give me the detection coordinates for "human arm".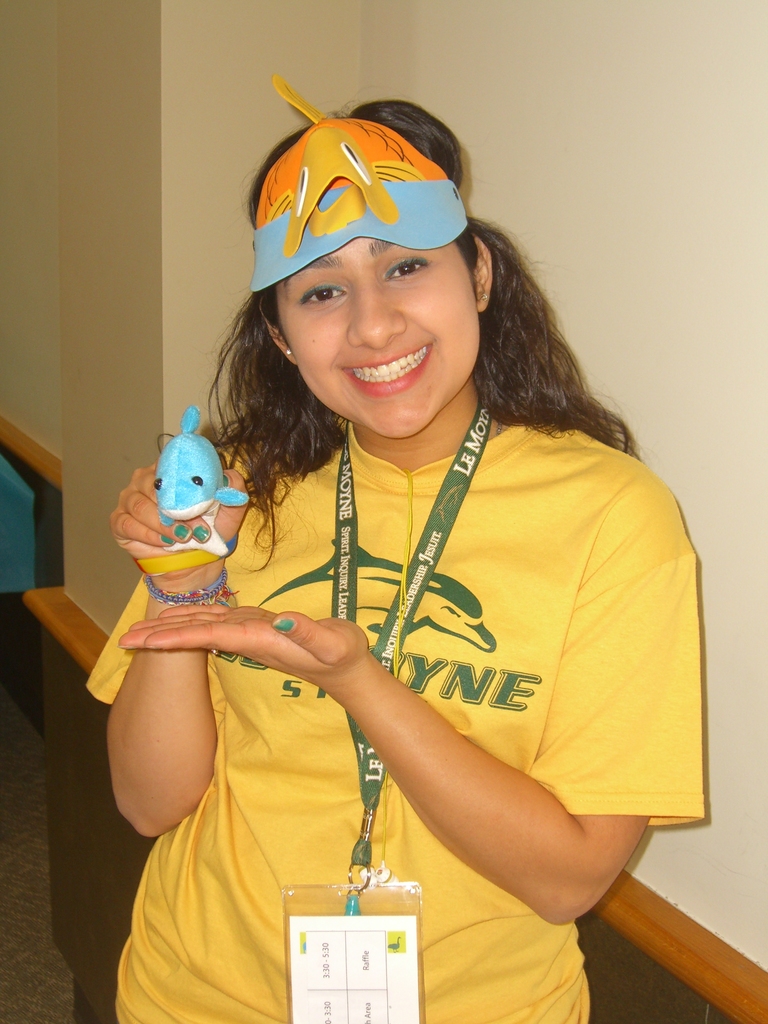
box=[100, 594, 239, 857].
